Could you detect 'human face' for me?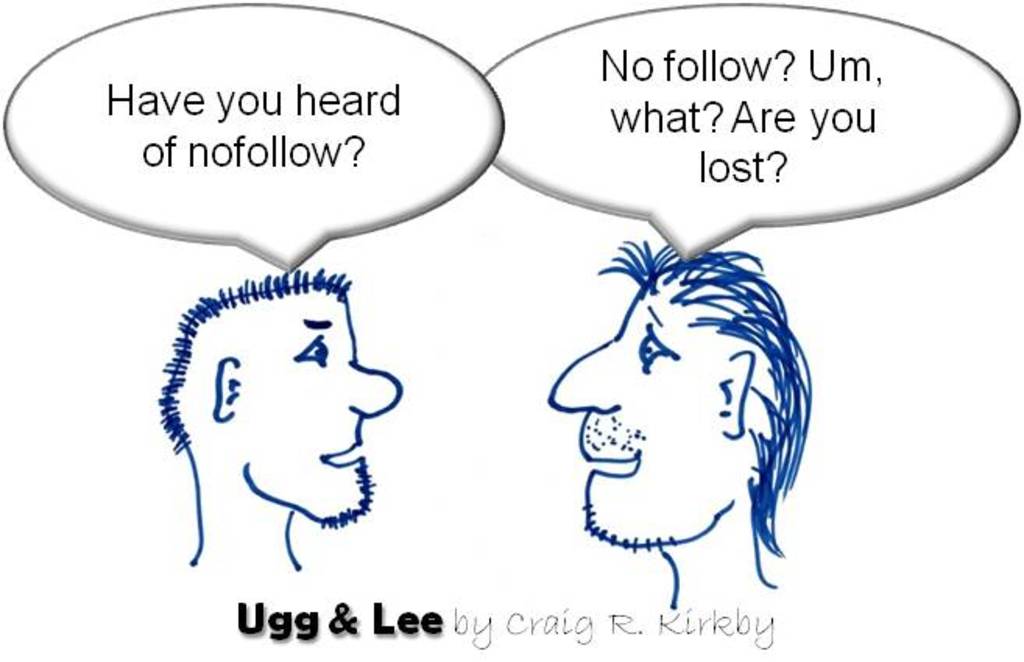
Detection result: rect(249, 299, 402, 520).
